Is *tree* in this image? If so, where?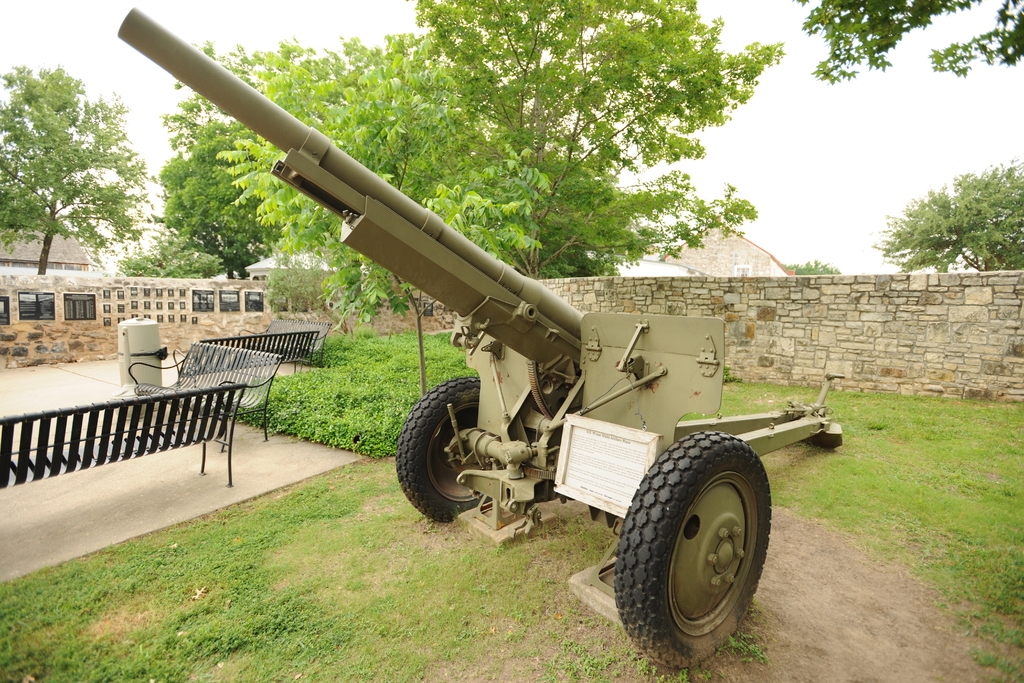
Yes, at bbox=[229, 31, 554, 294].
